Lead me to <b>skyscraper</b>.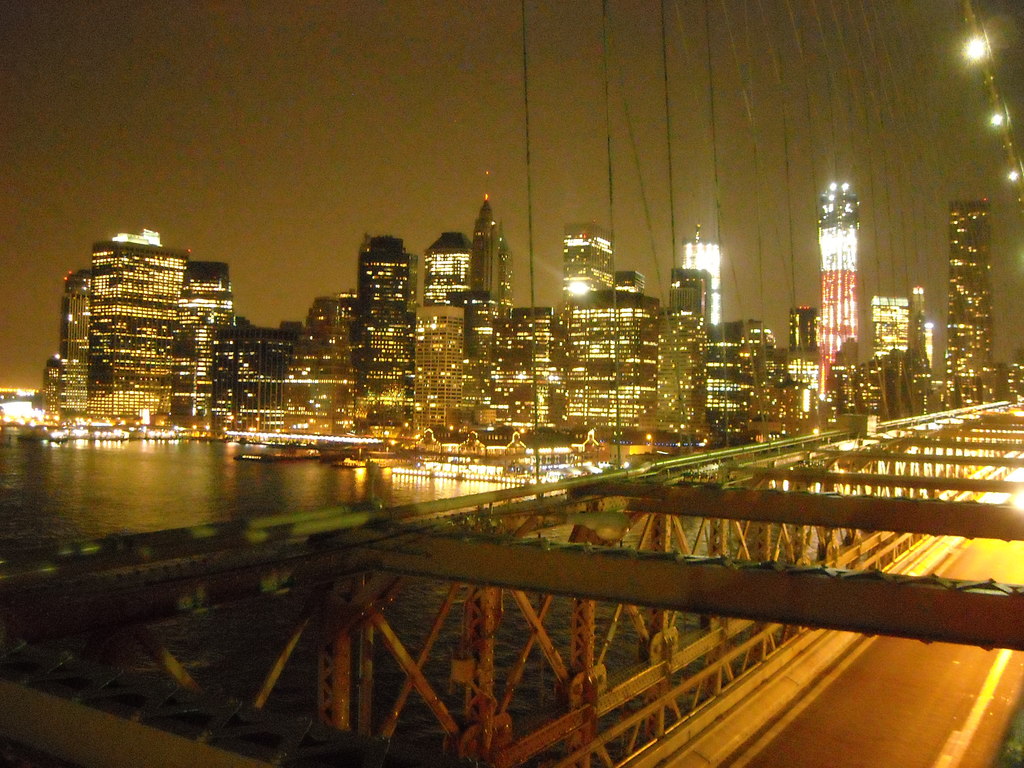
Lead to 476 200 524 367.
